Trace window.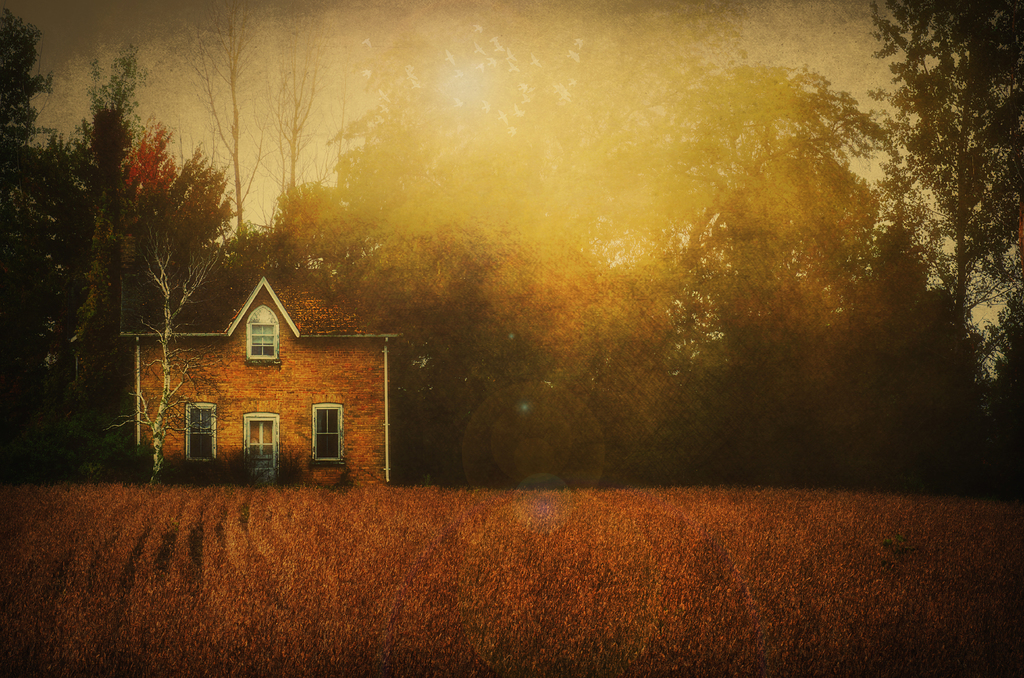
Traced to 242, 412, 281, 483.
